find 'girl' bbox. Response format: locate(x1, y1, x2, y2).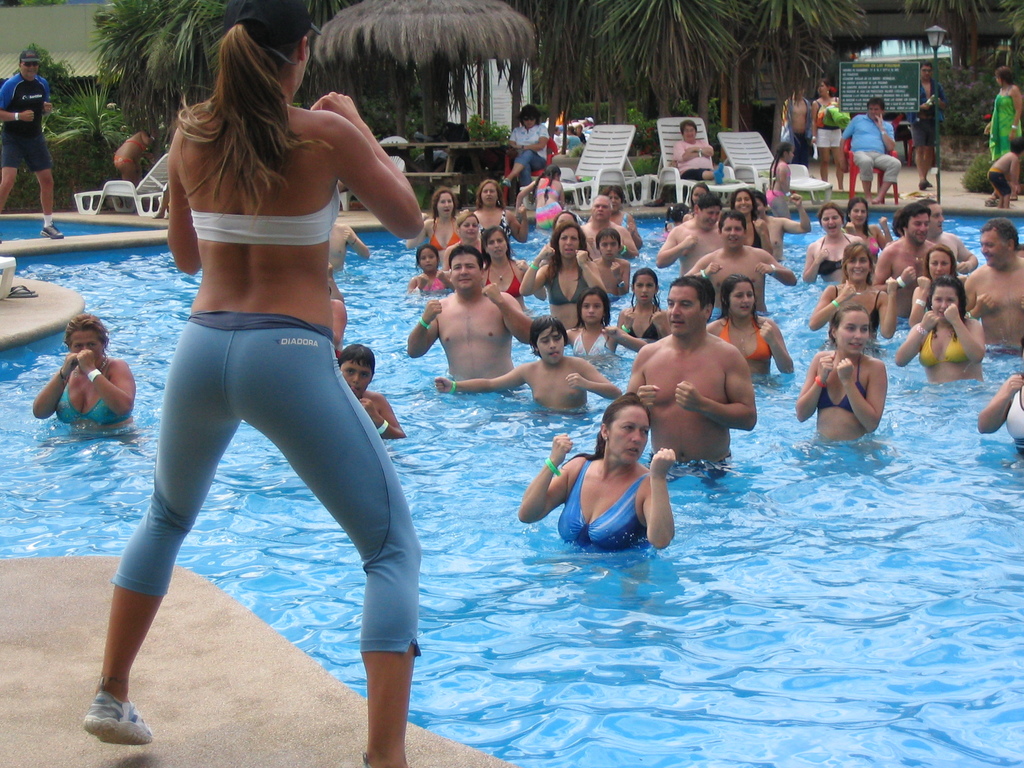
locate(480, 227, 545, 301).
